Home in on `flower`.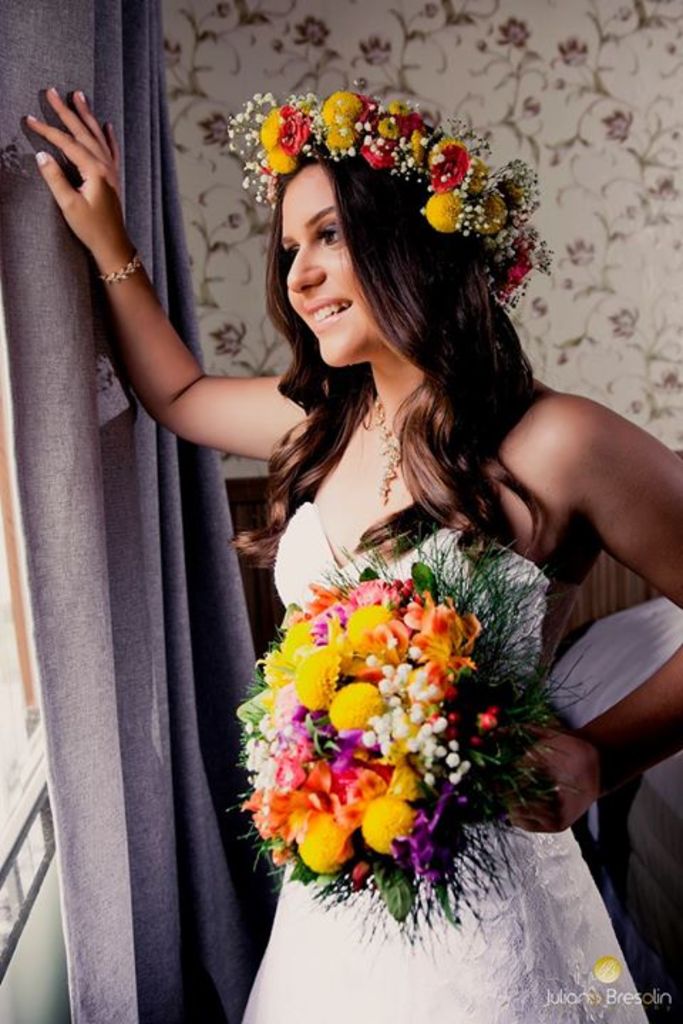
Homed in at <bbox>252, 87, 327, 165</bbox>.
